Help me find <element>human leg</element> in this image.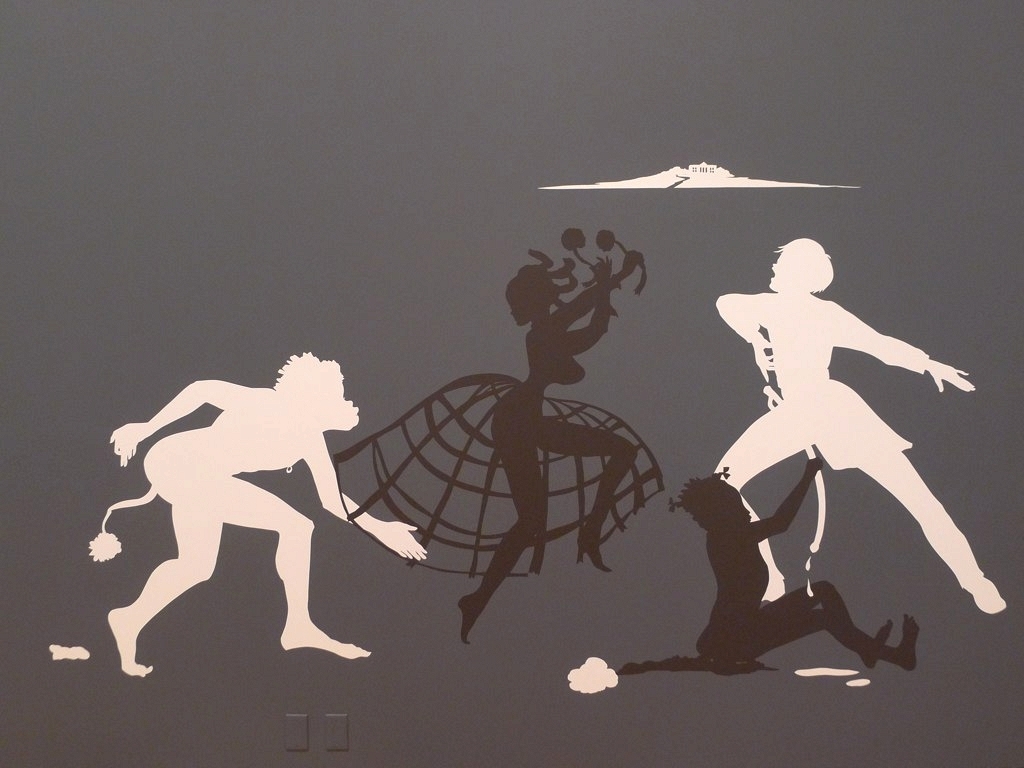
Found it: detection(835, 389, 1014, 614).
